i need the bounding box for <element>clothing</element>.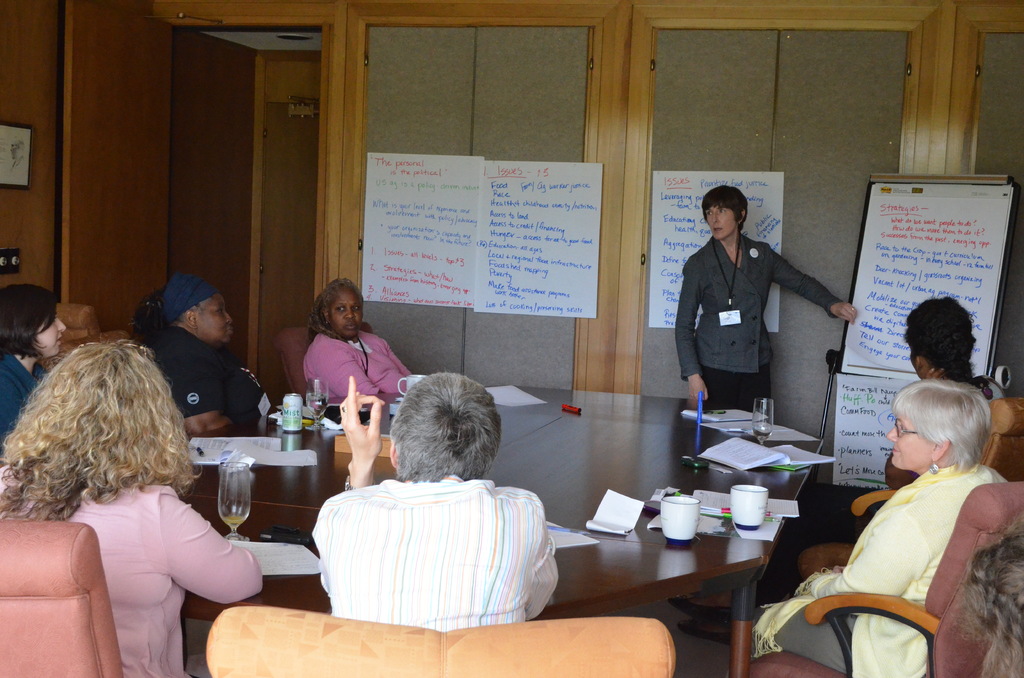
Here it is: (677, 209, 830, 417).
